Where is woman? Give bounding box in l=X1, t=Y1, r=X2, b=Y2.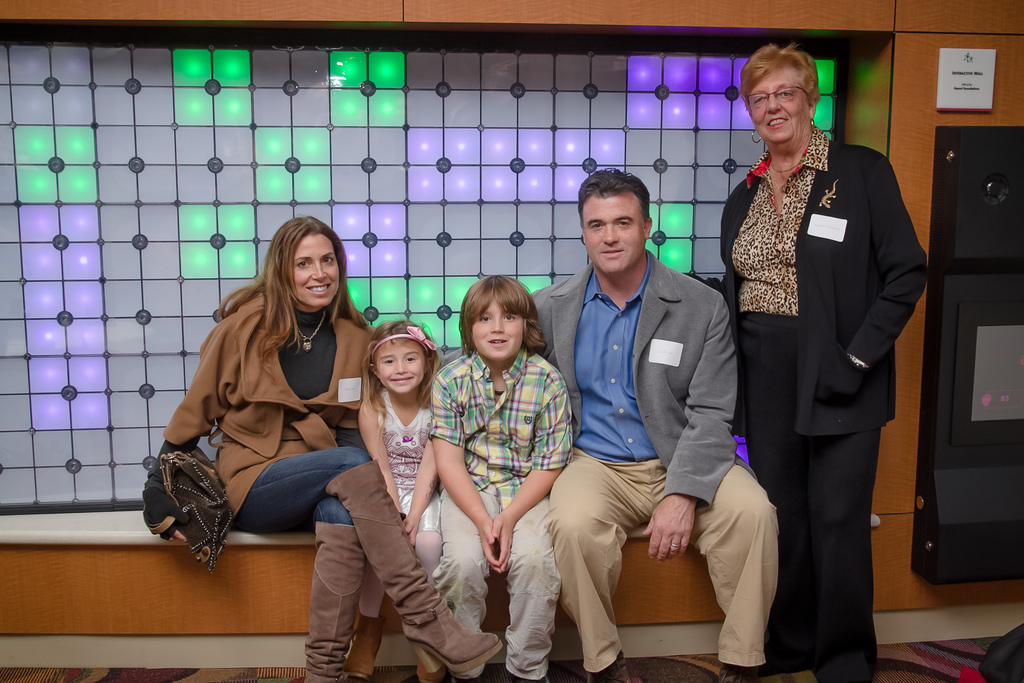
l=144, t=214, r=500, b=682.
